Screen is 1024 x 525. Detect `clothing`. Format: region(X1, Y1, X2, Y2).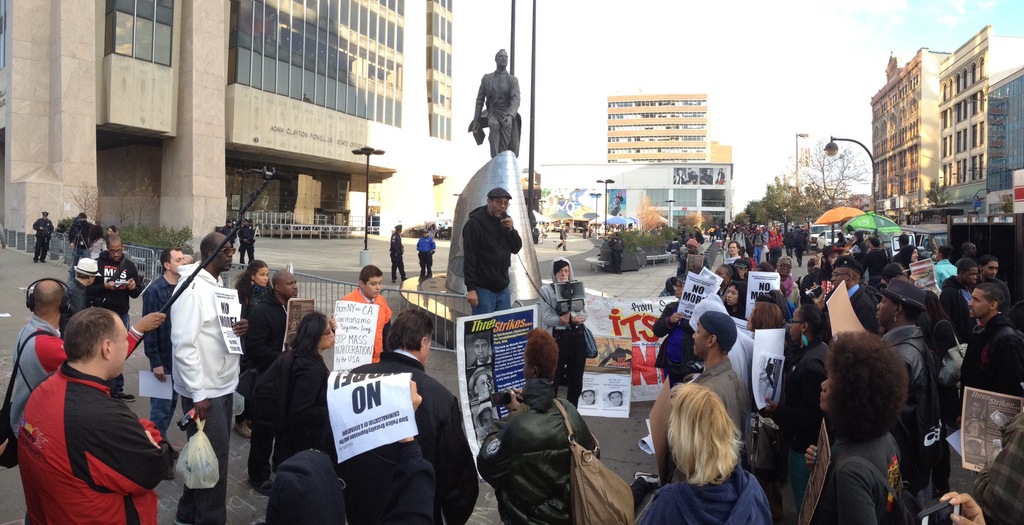
region(957, 317, 1023, 425).
